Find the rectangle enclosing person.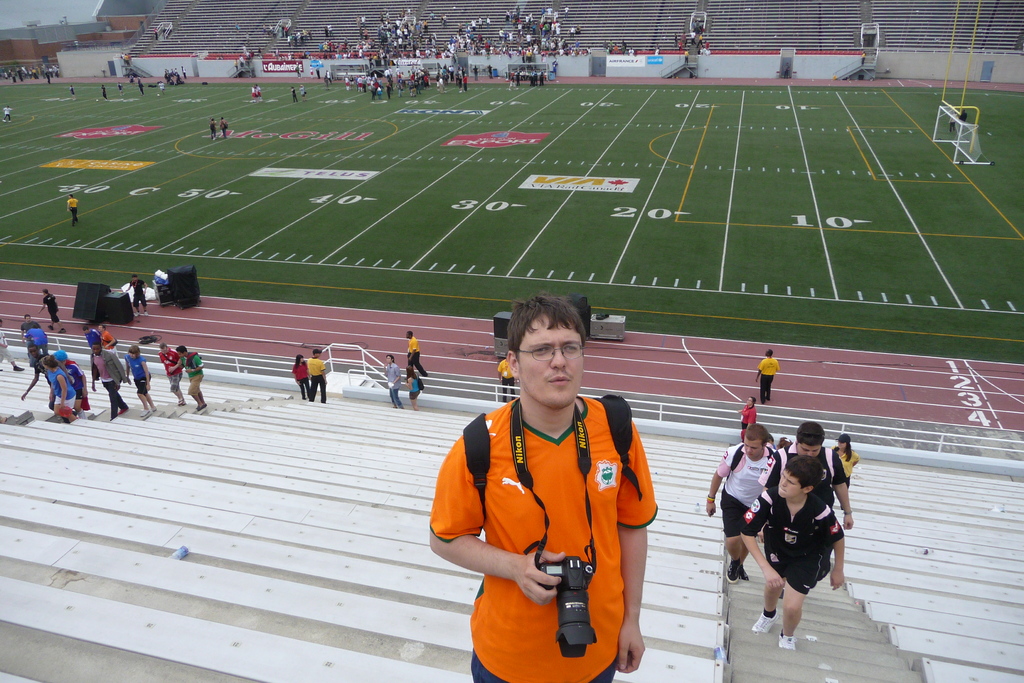
{"x1": 17, "y1": 345, "x2": 53, "y2": 406}.
